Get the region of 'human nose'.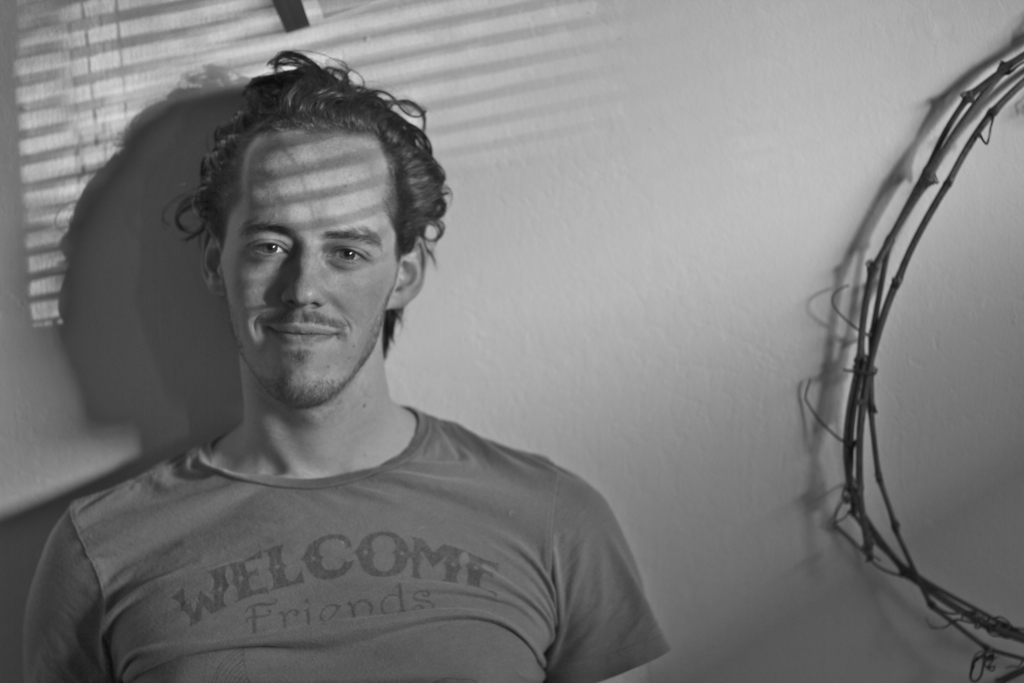
(280, 243, 324, 305).
